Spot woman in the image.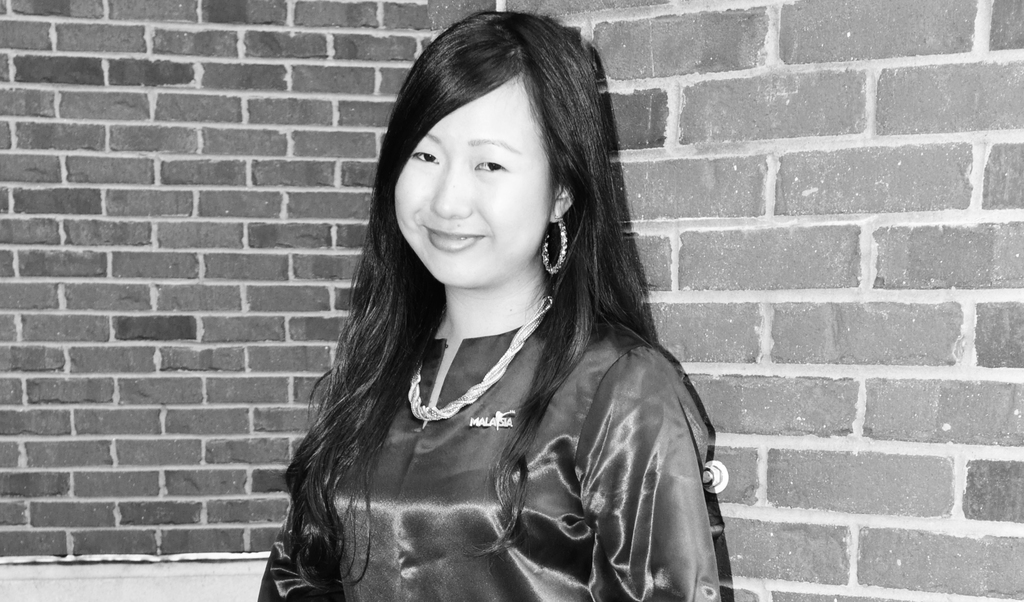
woman found at <box>247,8,752,601</box>.
